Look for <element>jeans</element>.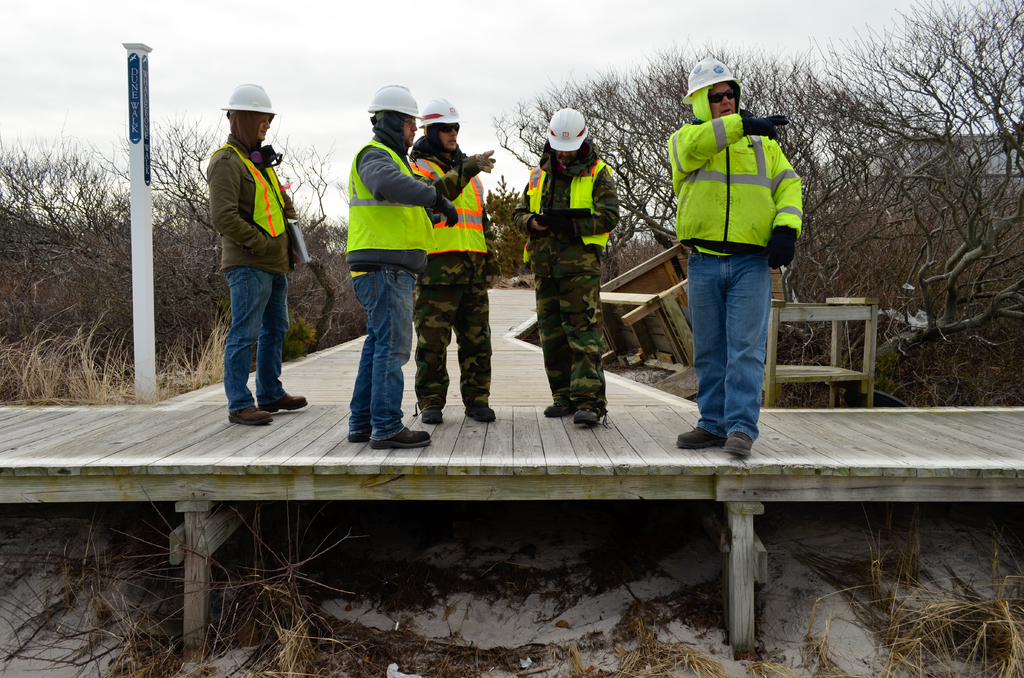
Found: 534, 257, 609, 411.
